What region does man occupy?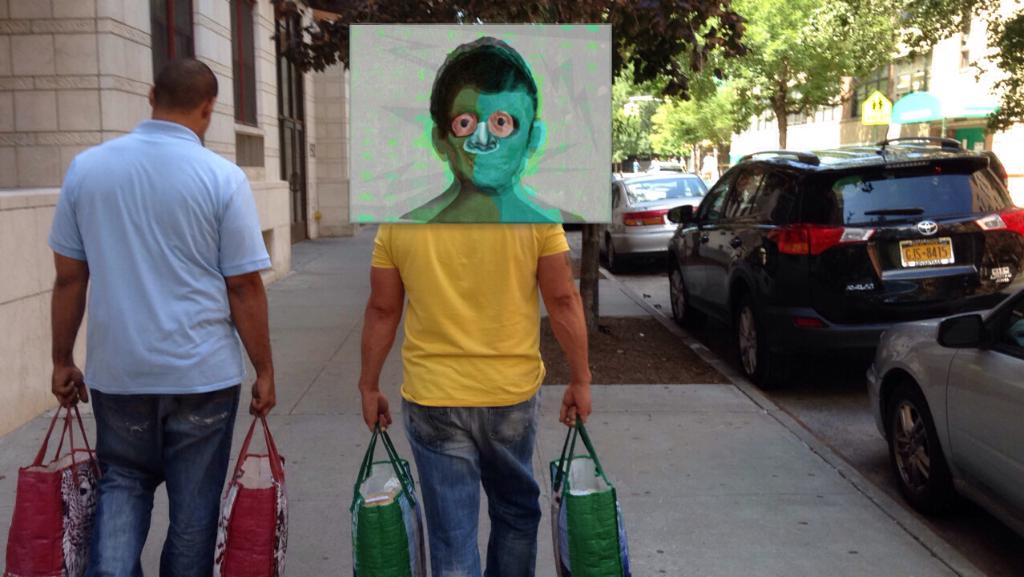
[42, 33, 276, 576].
